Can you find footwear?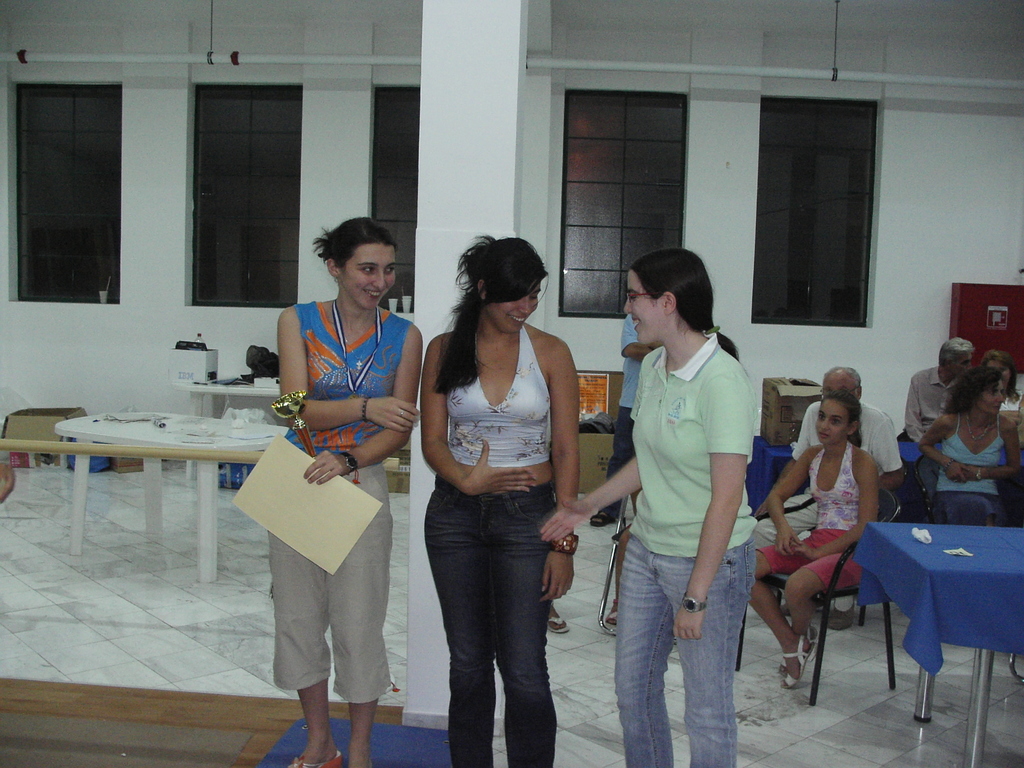
Yes, bounding box: <region>786, 643, 819, 689</region>.
